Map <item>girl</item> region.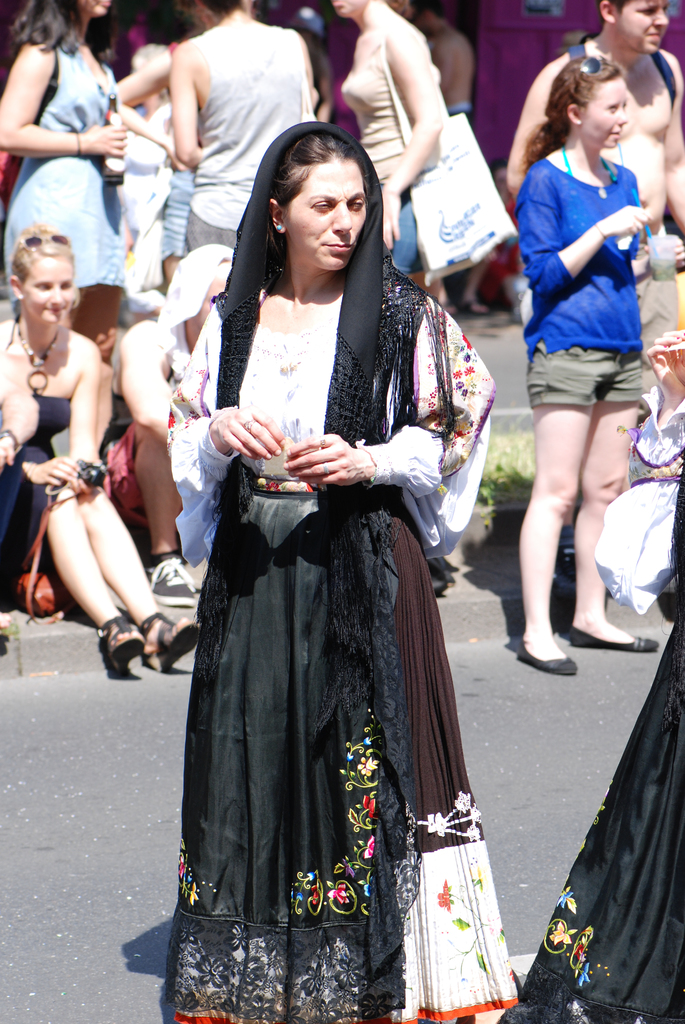
Mapped to <bbox>0, 223, 201, 673</bbox>.
